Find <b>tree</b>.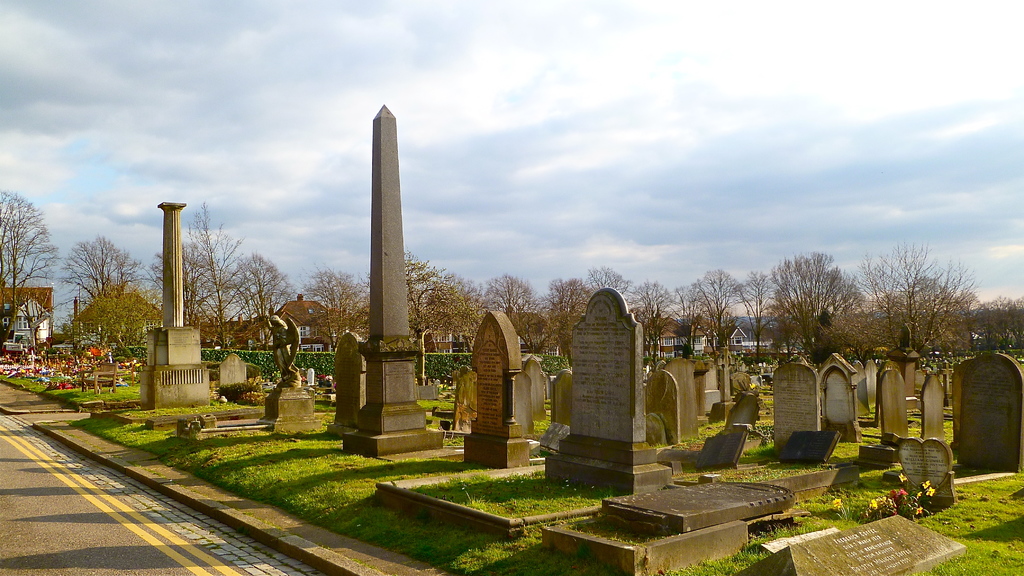
0 191 49 337.
